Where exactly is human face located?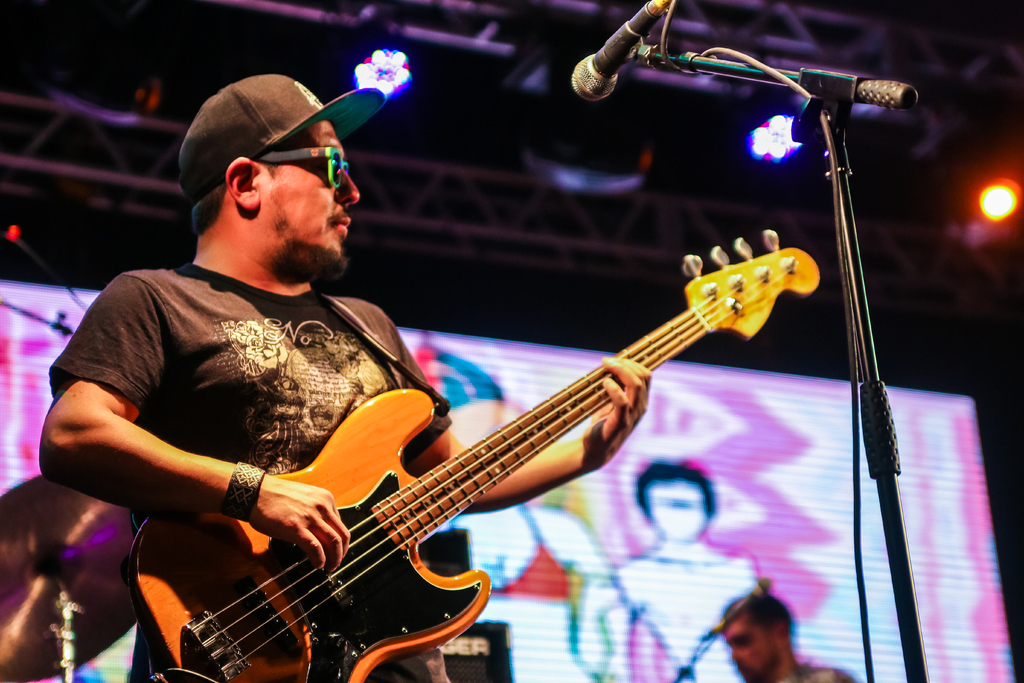
Its bounding box is x1=267 y1=119 x2=372 y2=278.
